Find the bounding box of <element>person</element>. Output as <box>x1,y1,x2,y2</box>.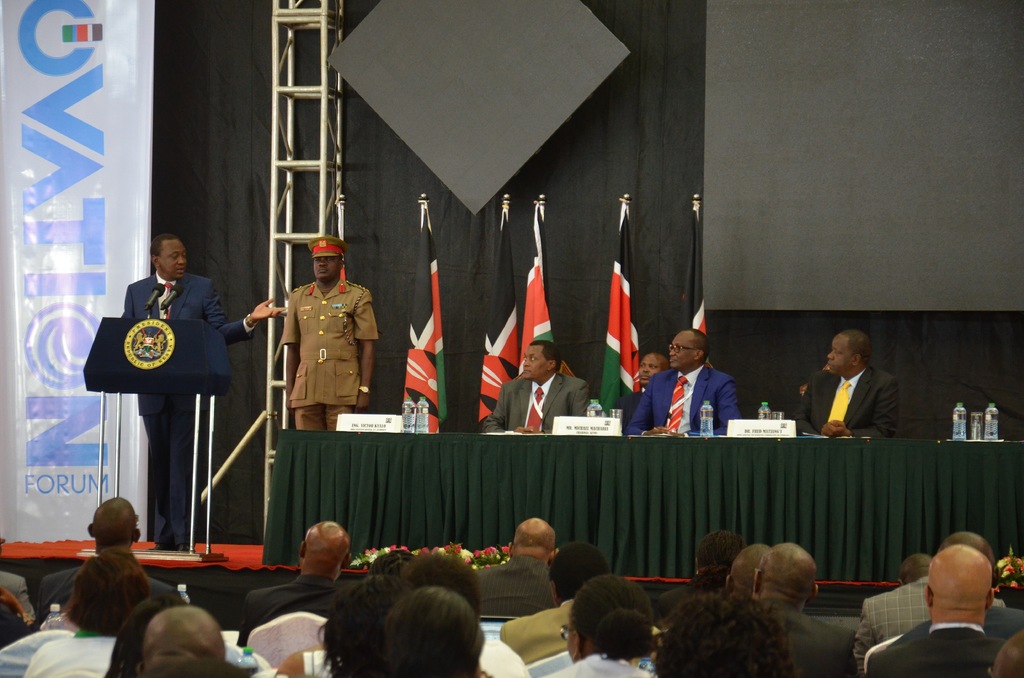
<box>238,517,358,644</box>.
